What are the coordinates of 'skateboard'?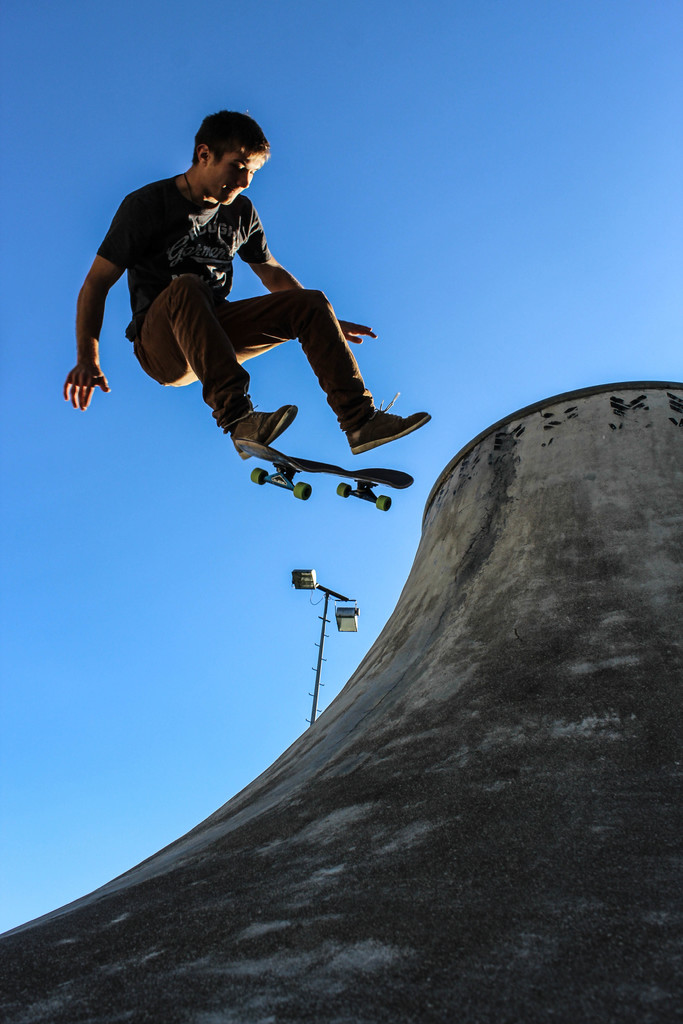
select_region(232, 442, 420, 514).
